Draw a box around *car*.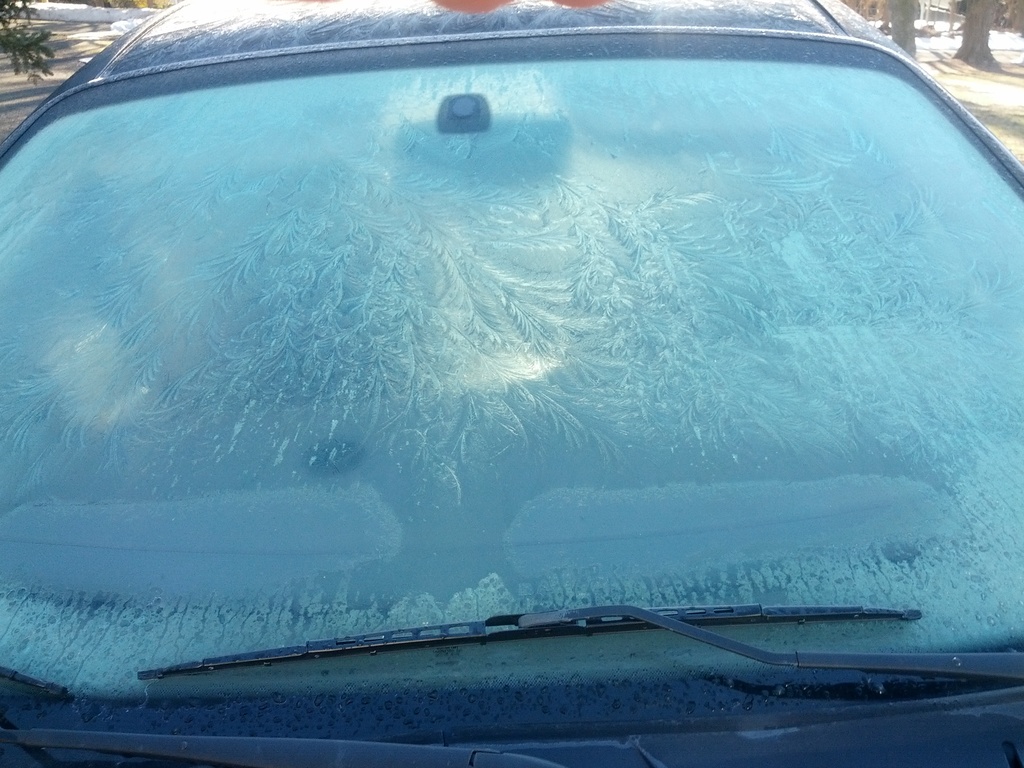
x1=12 y1=17 x2=1020 y2=704.
